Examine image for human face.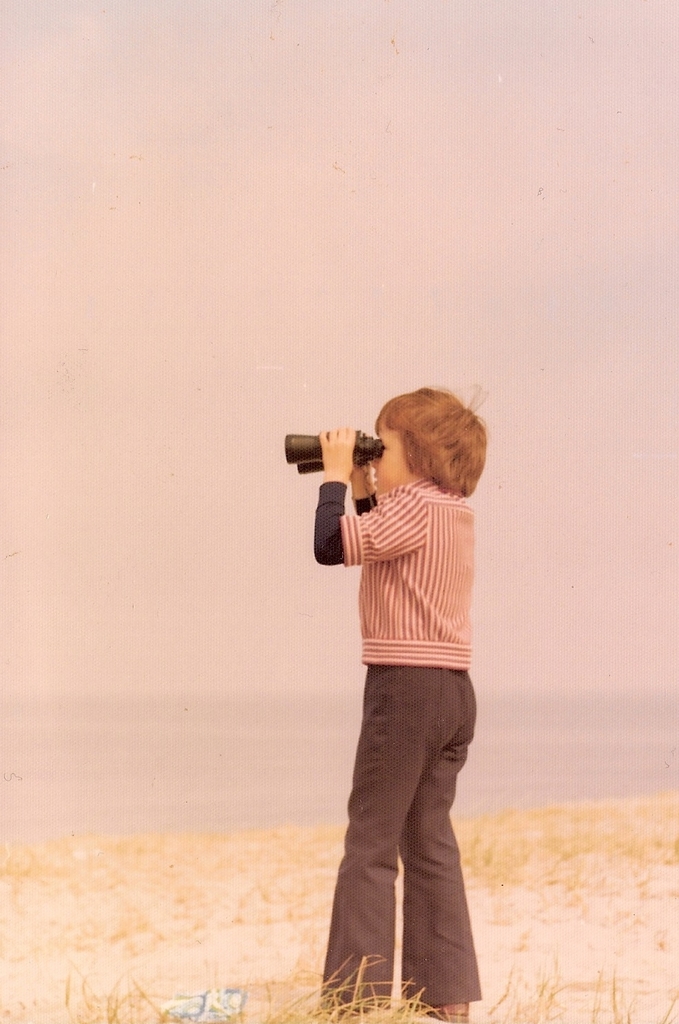
Examination result: locate(368, 428, 408, 489).
